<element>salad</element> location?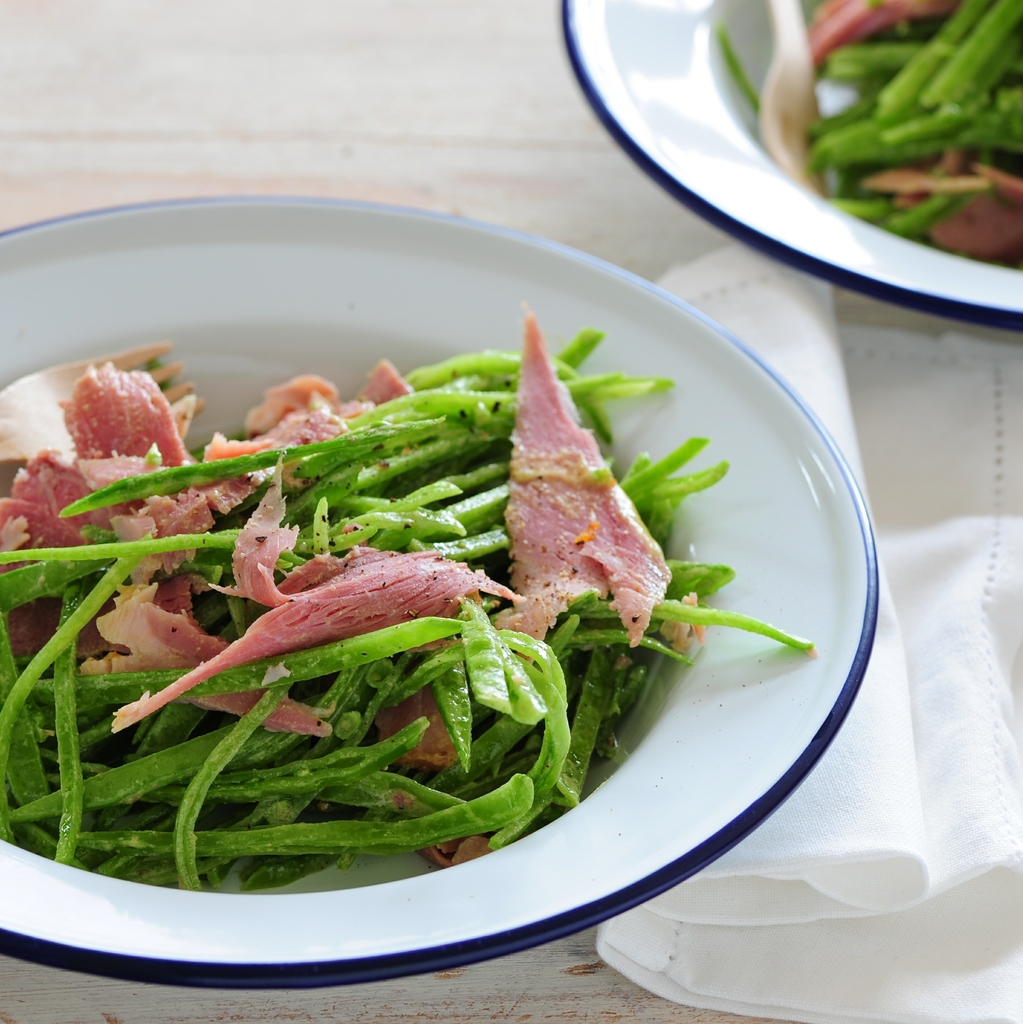
[0, 358, 819, 902]
